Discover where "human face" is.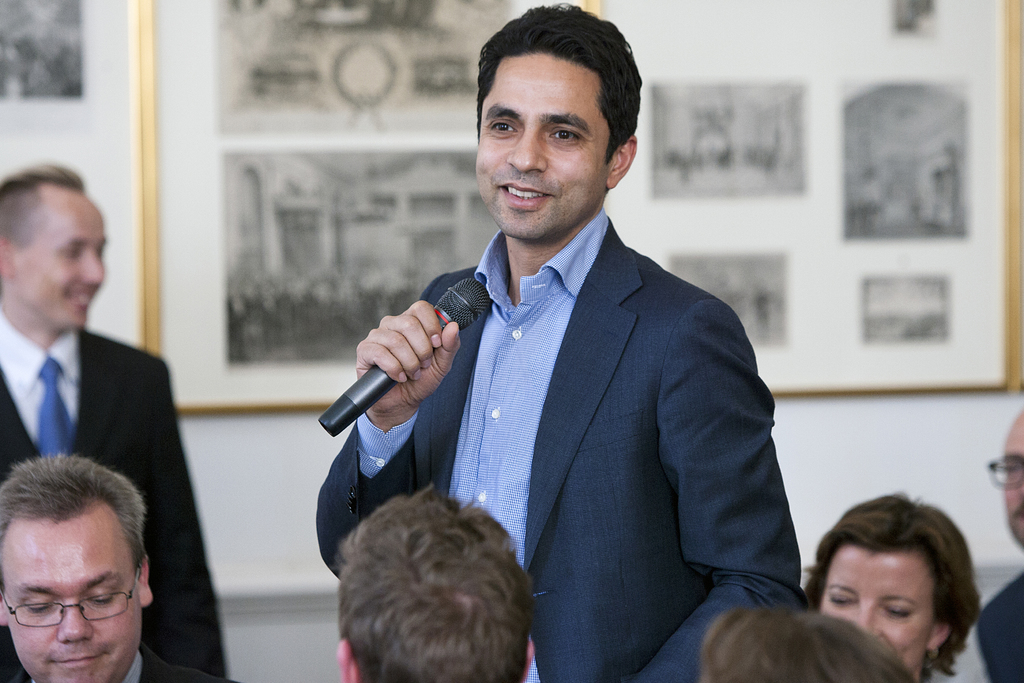
Discovered at box=[476, 54, 607, 245].
